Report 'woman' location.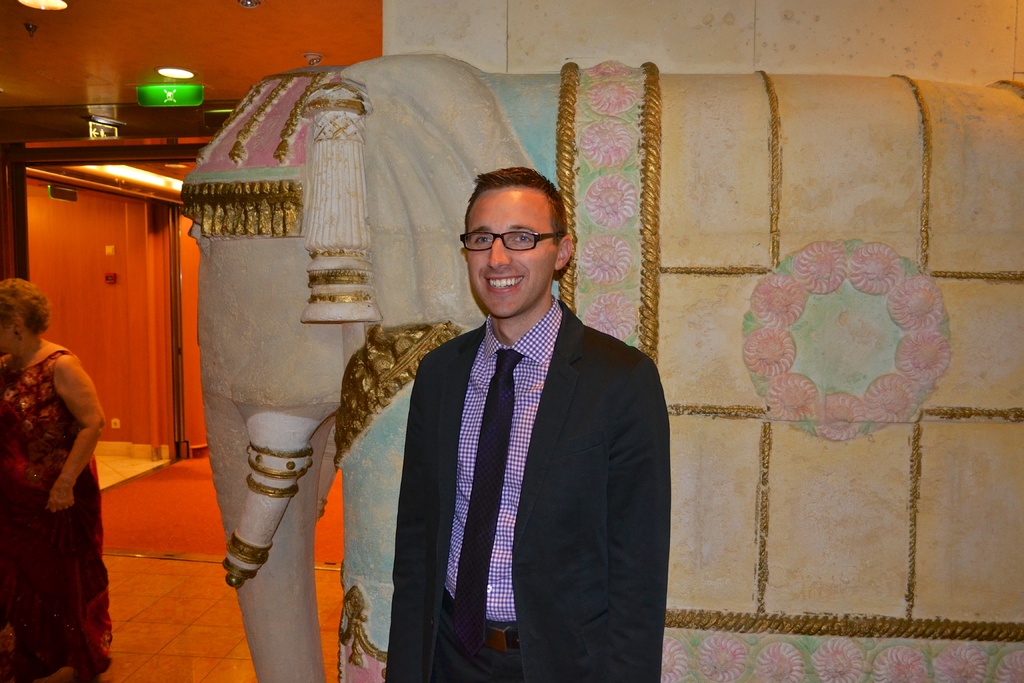
Report: crop(4, 277, 110, 663).
